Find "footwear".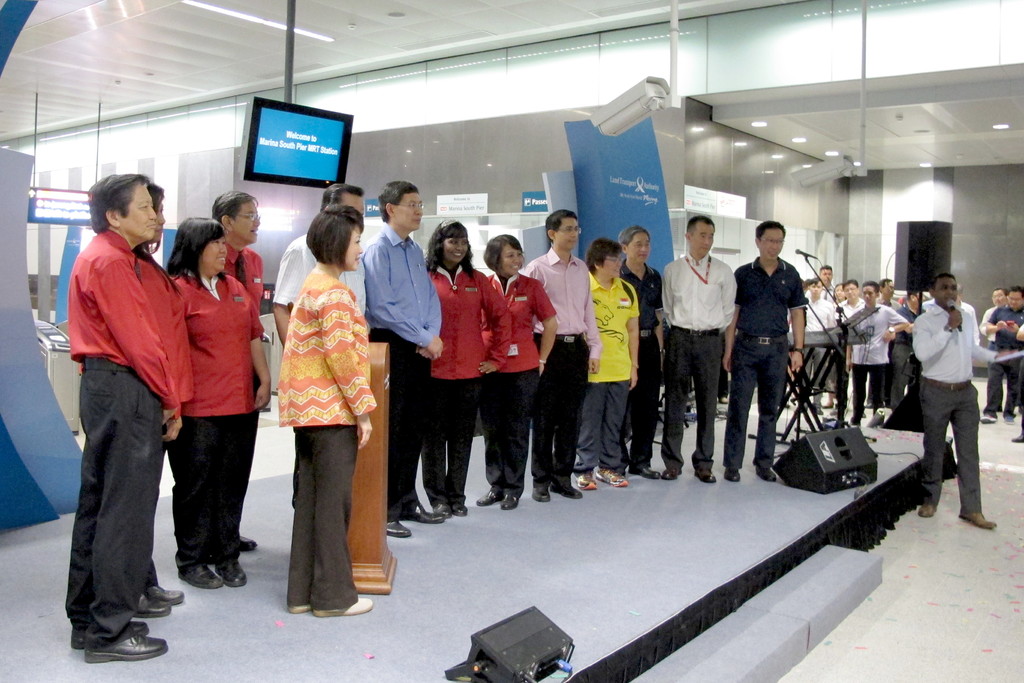
region(727, 473, 738, 478).
